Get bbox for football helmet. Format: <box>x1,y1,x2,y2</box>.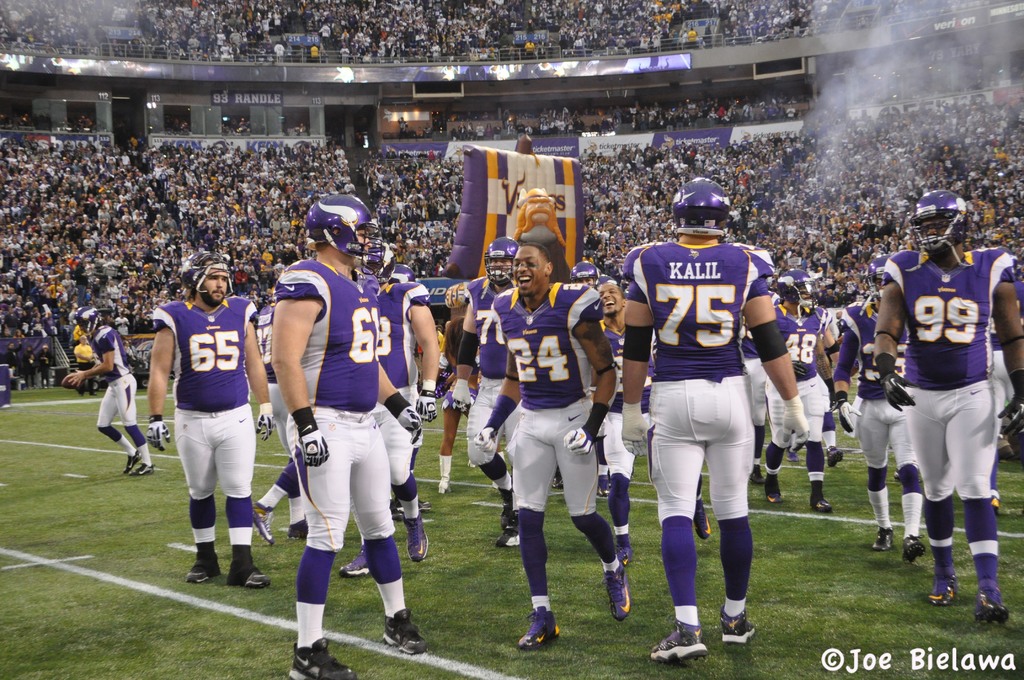
<box>184,259,239,296</box>.
